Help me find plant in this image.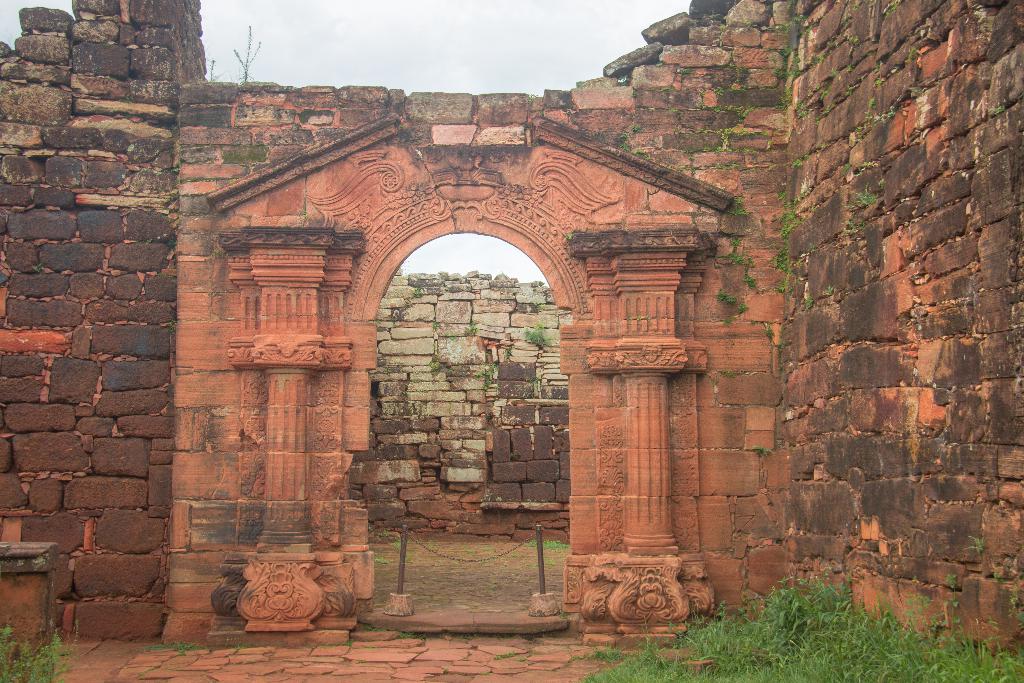
Found it: bbox(522, 533, 570, 550).
